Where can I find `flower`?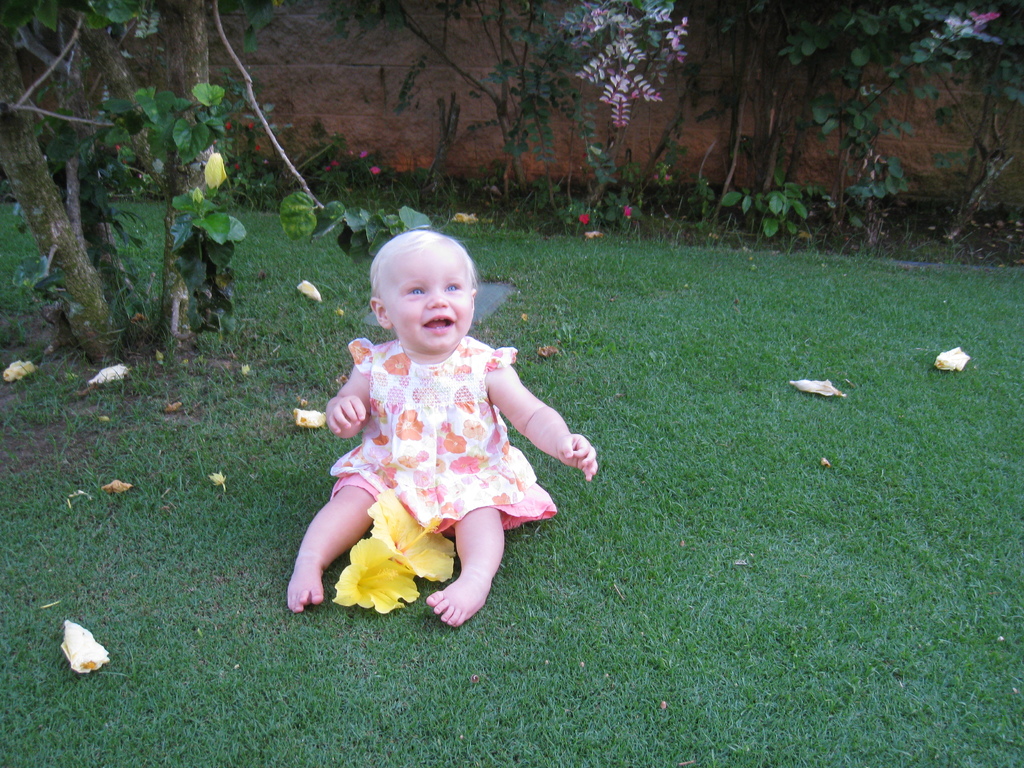
You can find it at select_region(88, 364, 128, 381).
